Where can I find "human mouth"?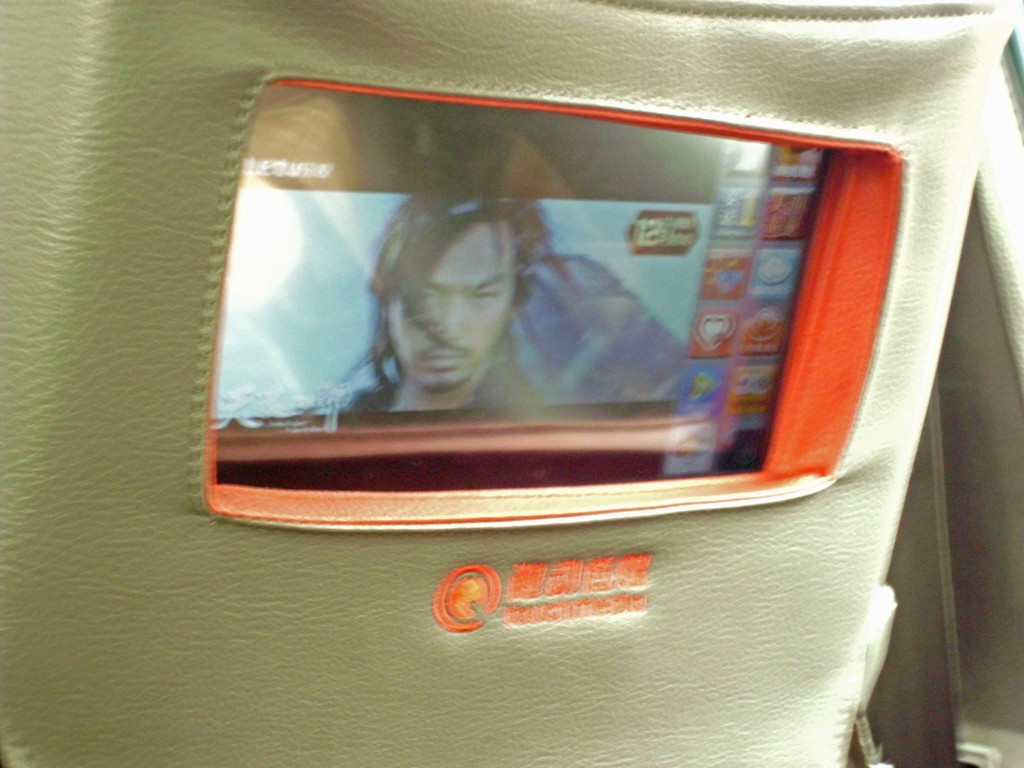
You can find it at bbox(417, 346, 473, 370).
